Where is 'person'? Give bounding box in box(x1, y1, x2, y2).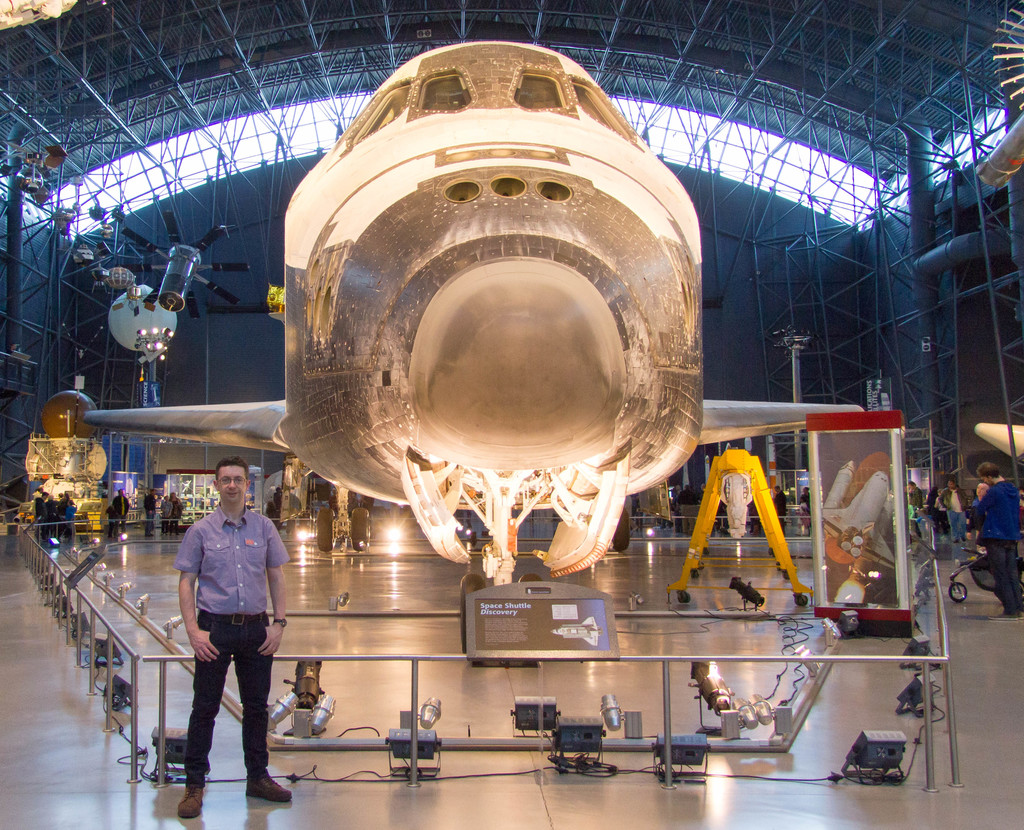
box(62, 500, 72, 528).
